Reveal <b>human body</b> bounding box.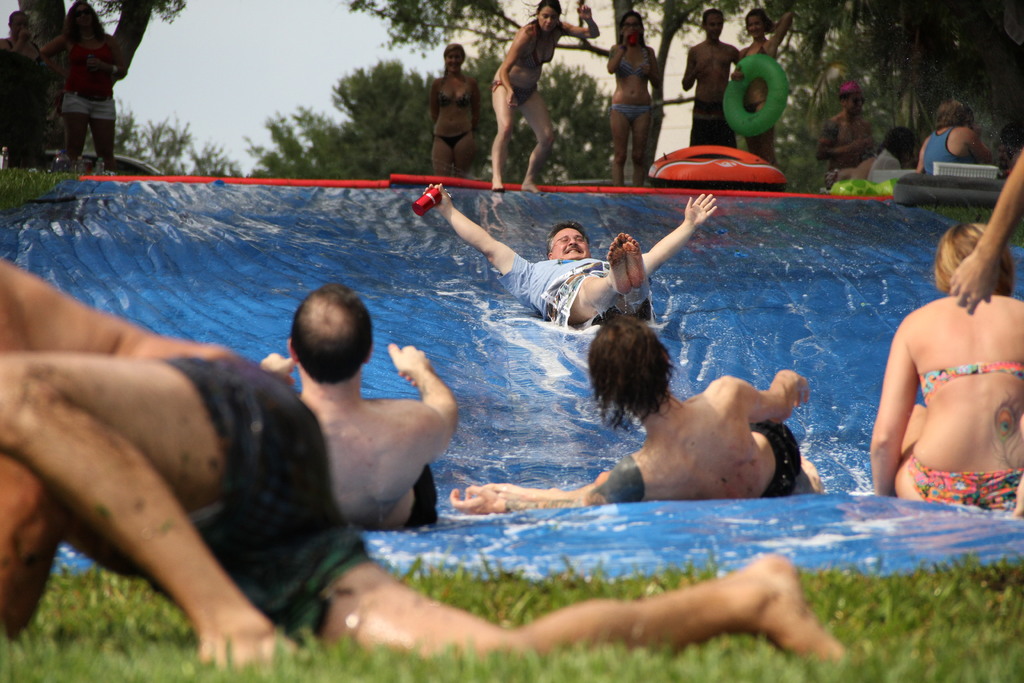
Revealed: <region>677, 1, 732, 136</region>.
